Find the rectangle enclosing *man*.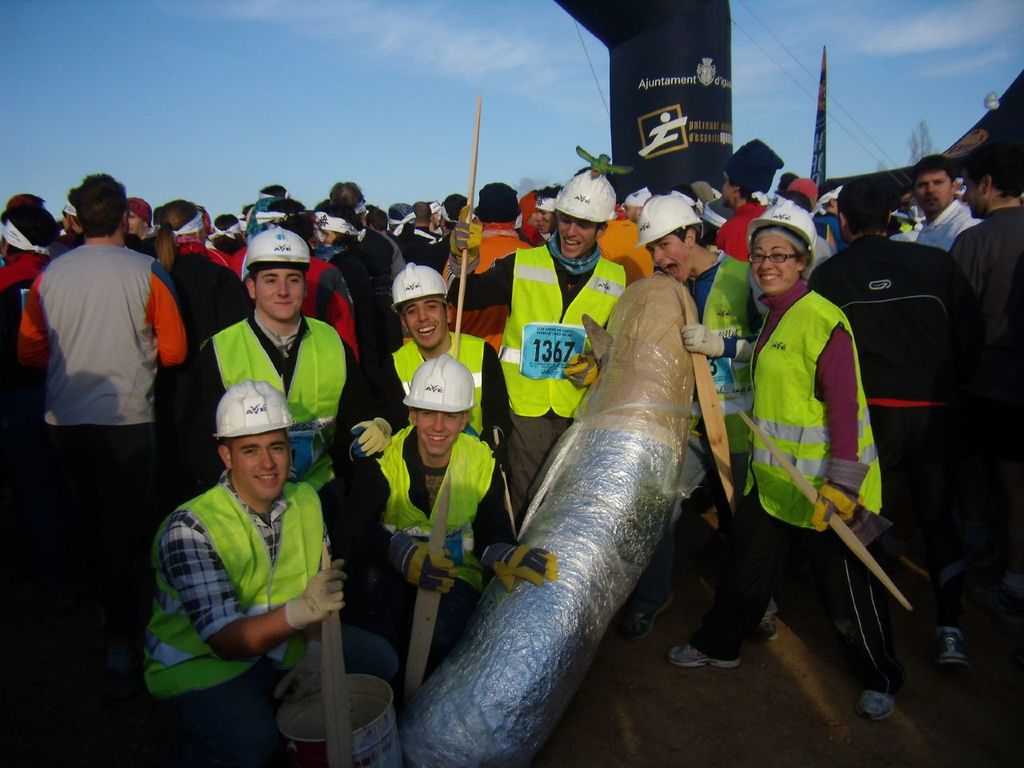
356/261/522/453.
